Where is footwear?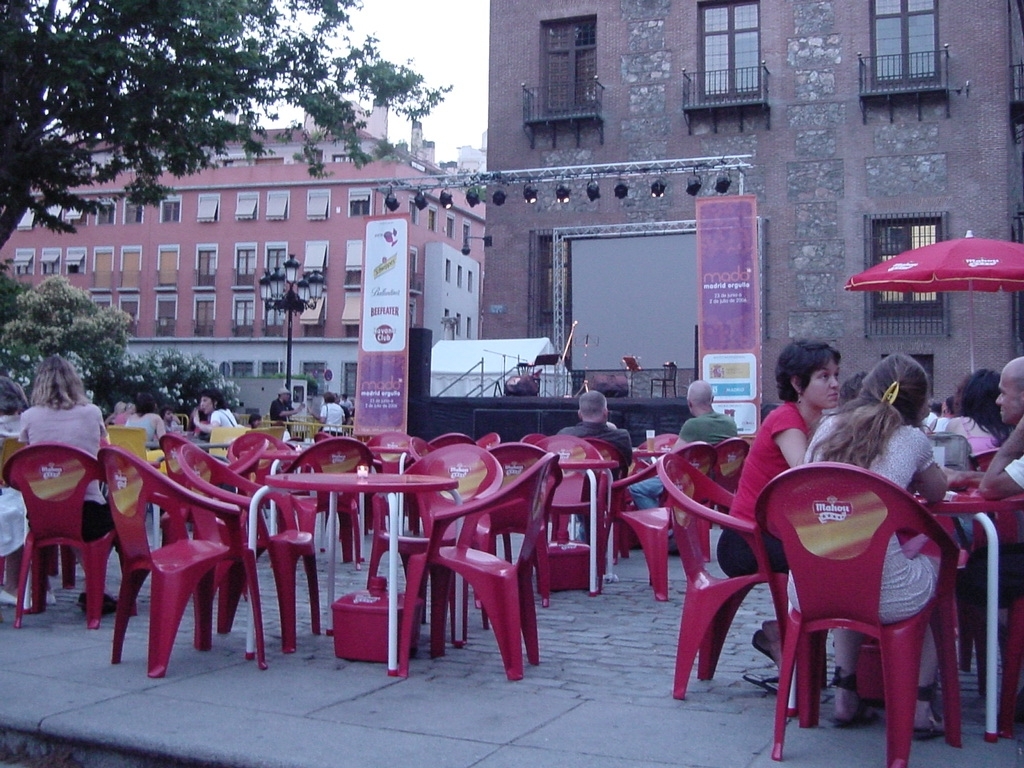
42,591,57,603.
